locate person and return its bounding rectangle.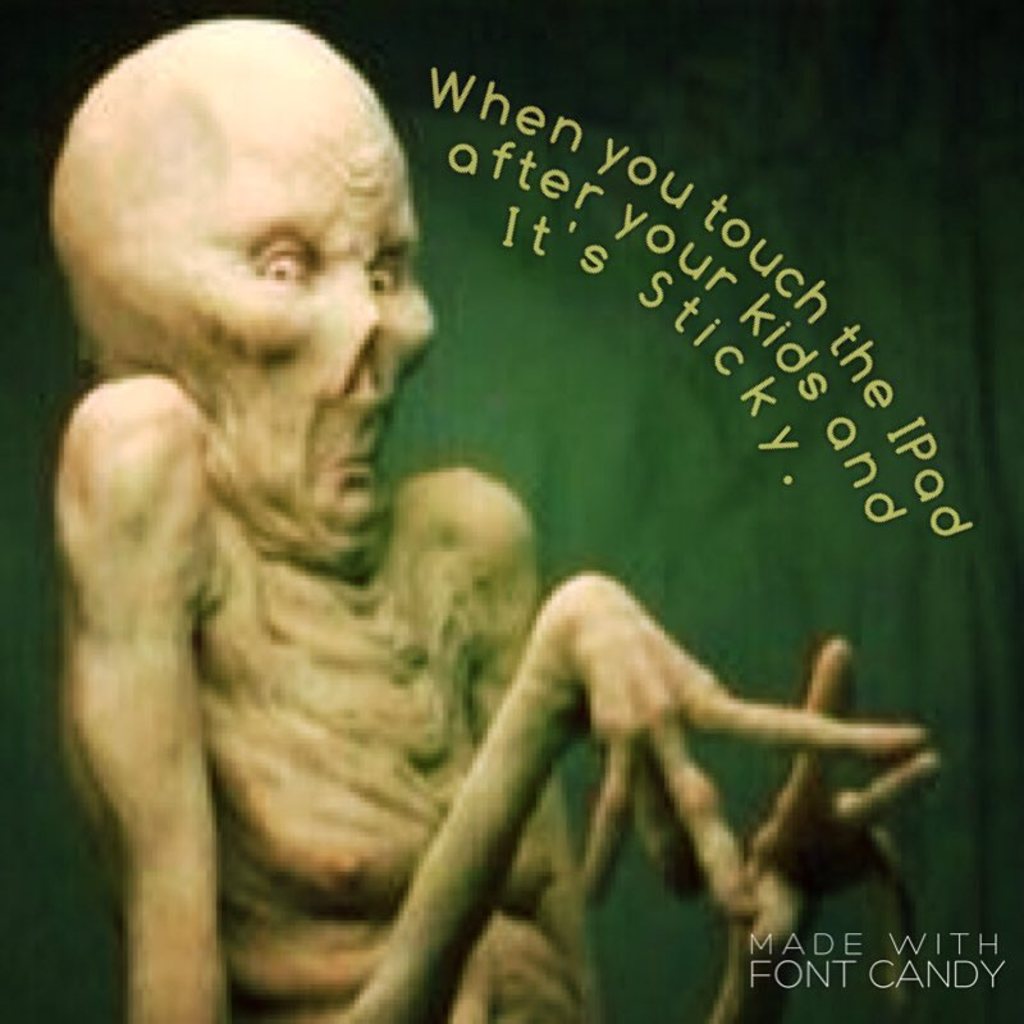
BBox(0, 20, 986, 1023).
